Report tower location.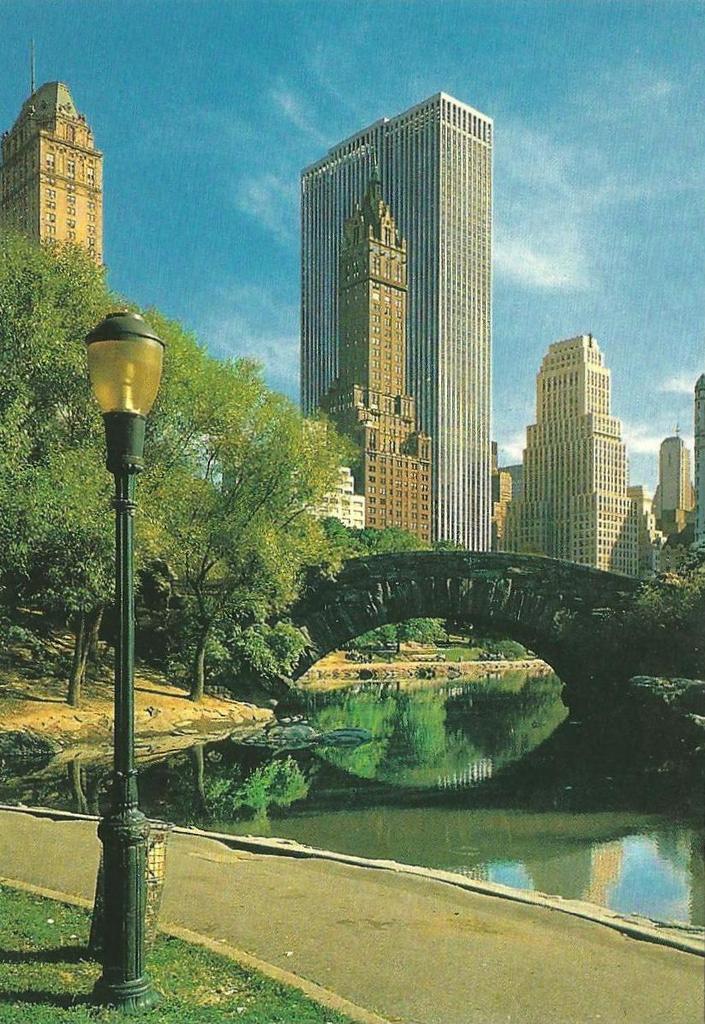
Report: Rect(0, 39, 105, 299).
